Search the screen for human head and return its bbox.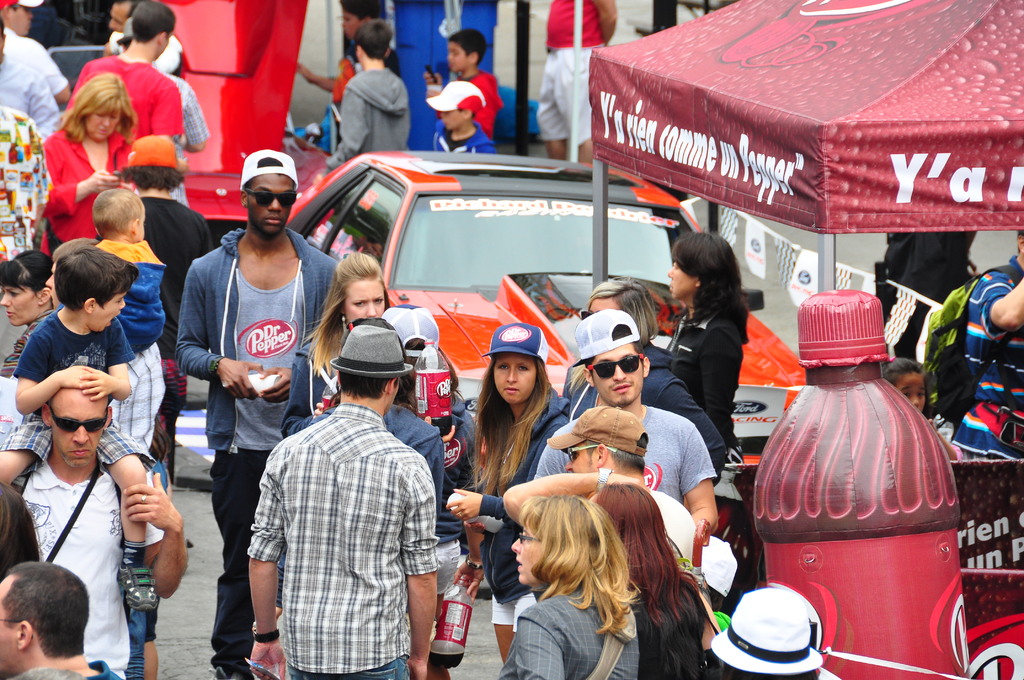
Found: (x1=0, y1=19, x2=5, y2=67).
